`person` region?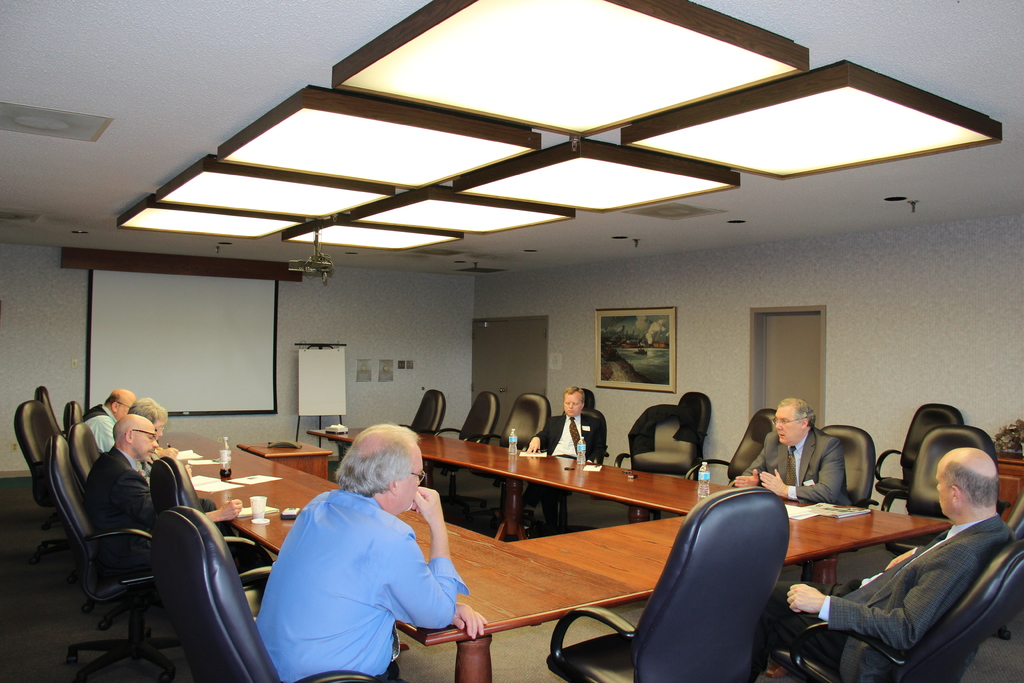
525/379/598/529
